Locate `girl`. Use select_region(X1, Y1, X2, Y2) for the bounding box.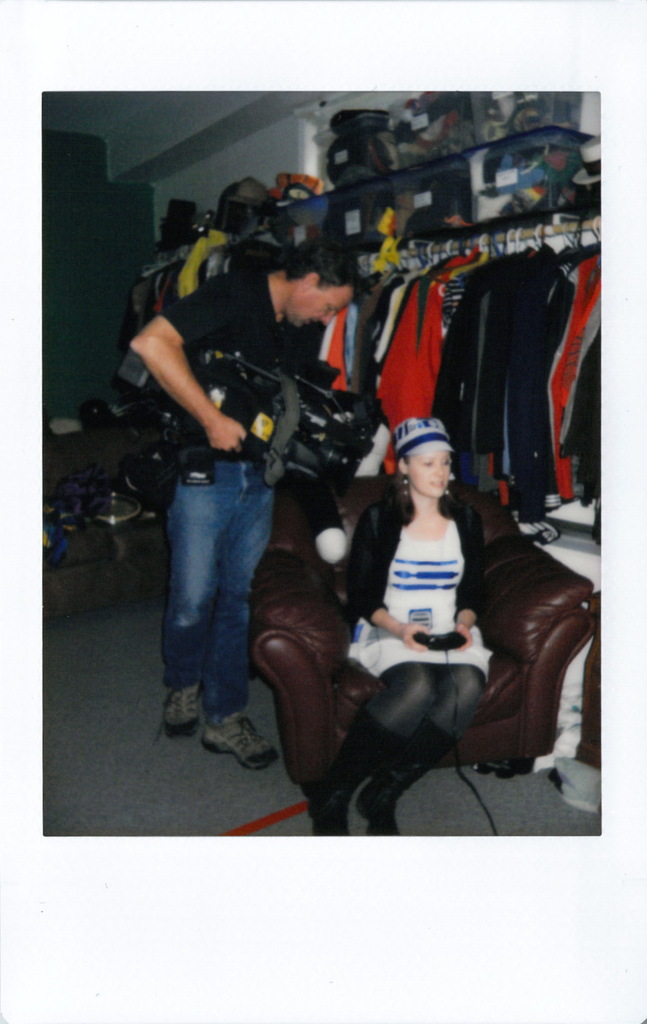
select_region(317, 417, 498, 846).
